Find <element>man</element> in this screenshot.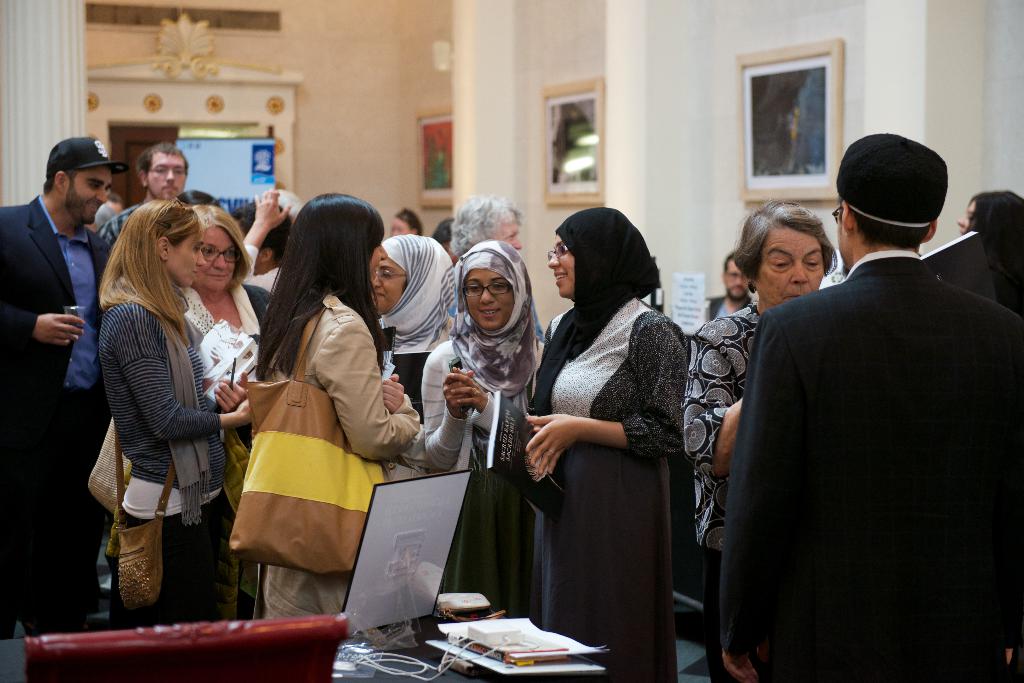
The bounding box for <element>man</element> is 0,138,127,639.
